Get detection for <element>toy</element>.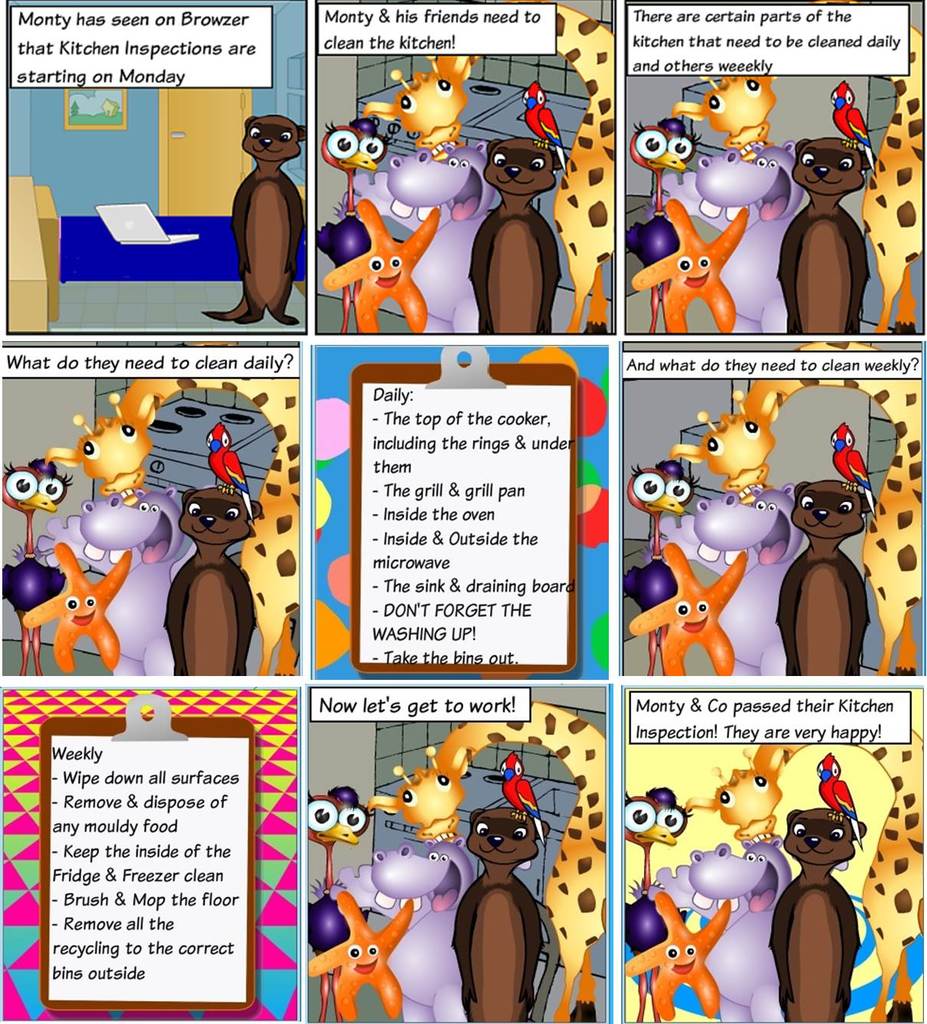
Detection: [left=771, top=474, right=879, bottom=674].
